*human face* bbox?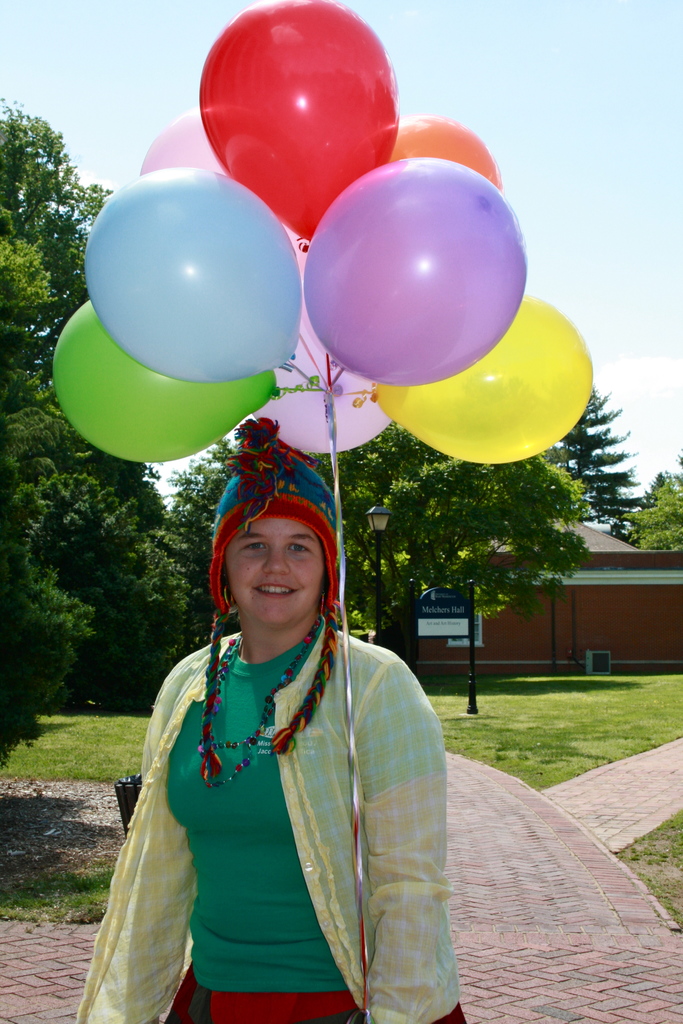
left=220, top=519, right=328, bottom=631
